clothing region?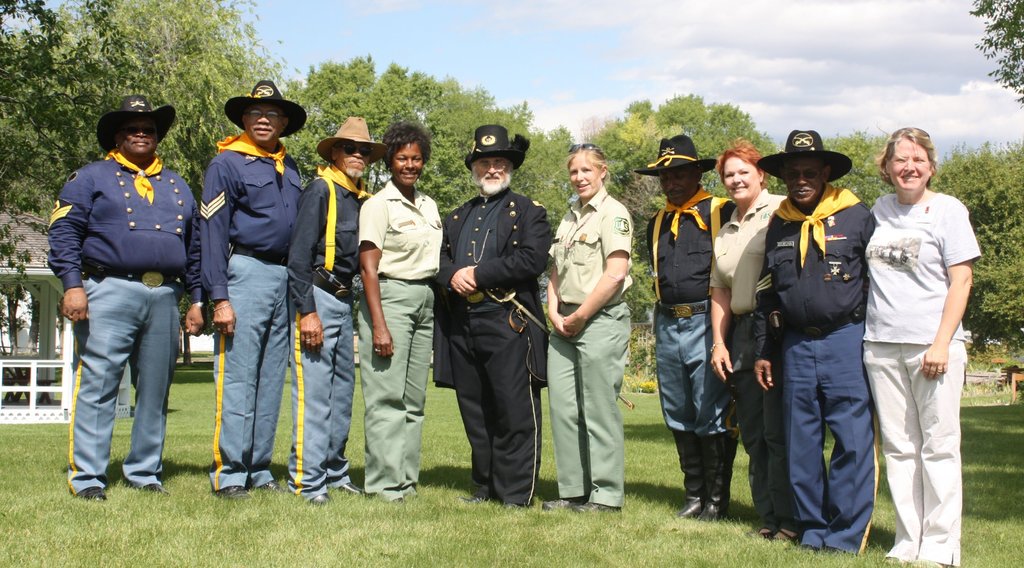
box(707, 179, 783, 522)
